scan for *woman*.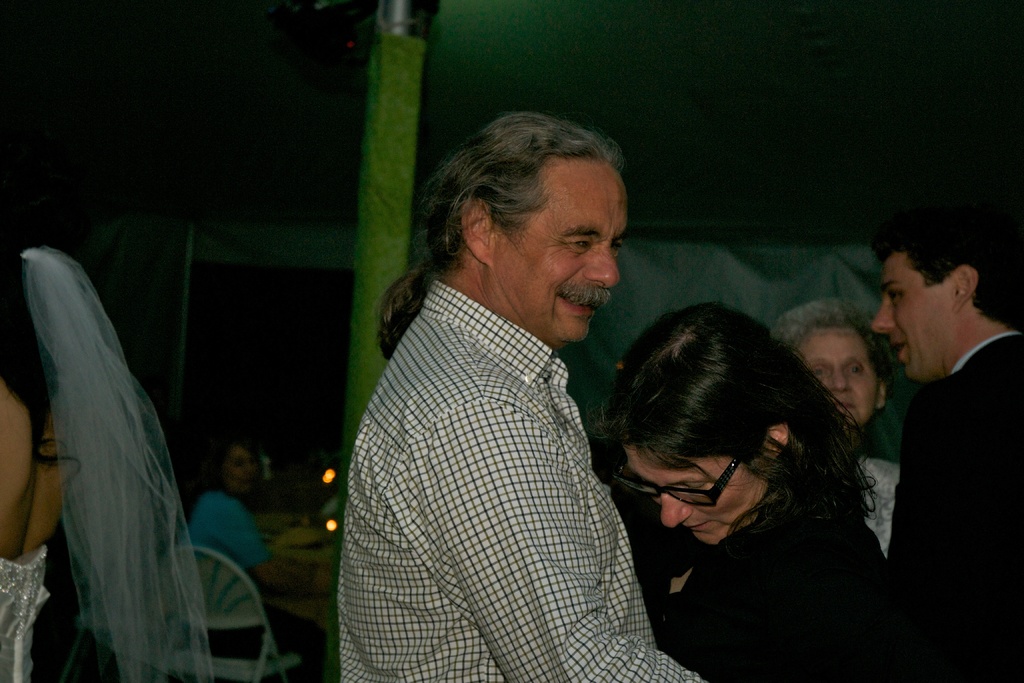
Scan result: rect(755, 299, 909, 559).
